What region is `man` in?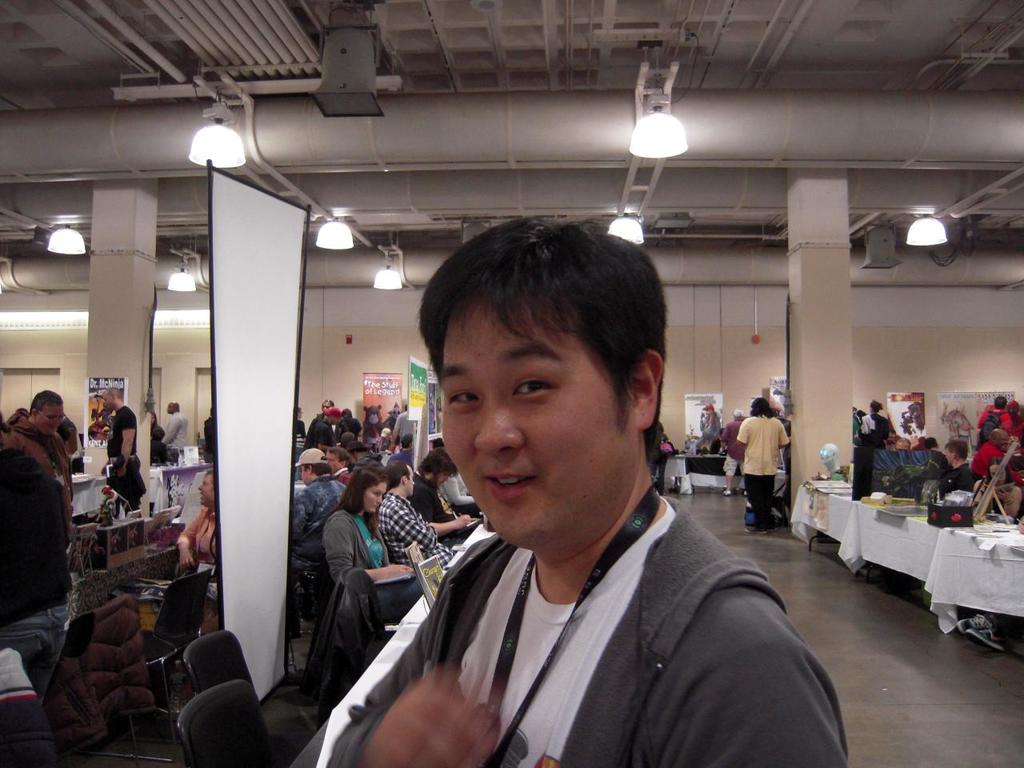
x1=937, y1=436, x2=978, y2=496.
